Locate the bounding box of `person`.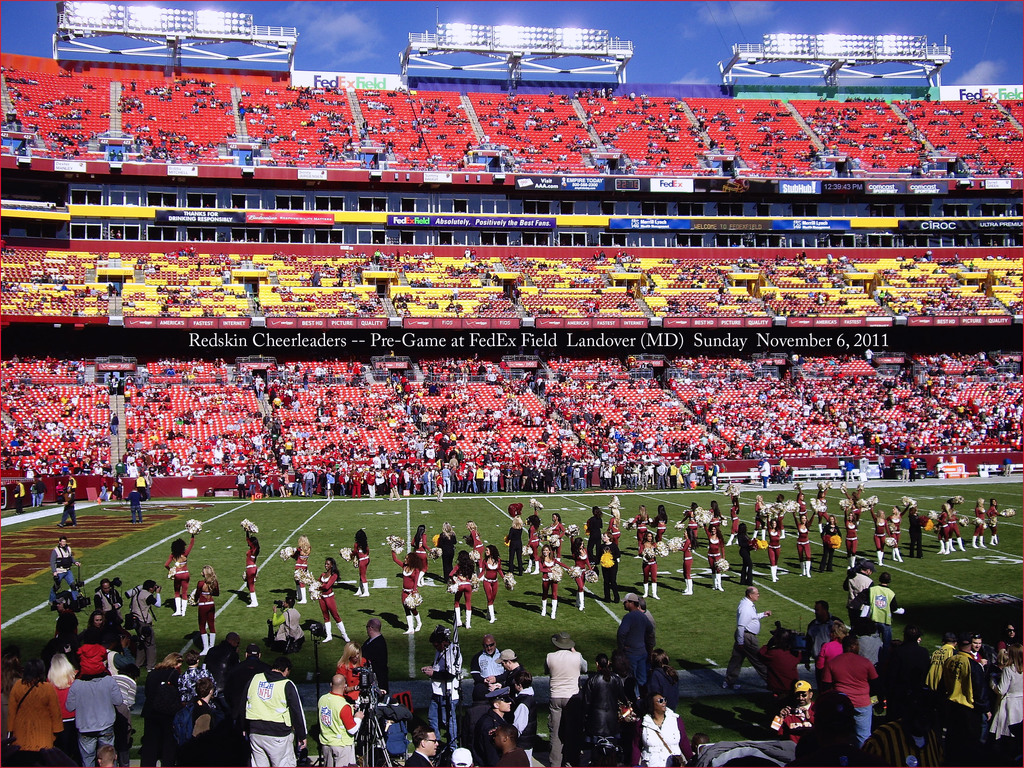
Bounding box: select_region(586, 651, 626, 767).
